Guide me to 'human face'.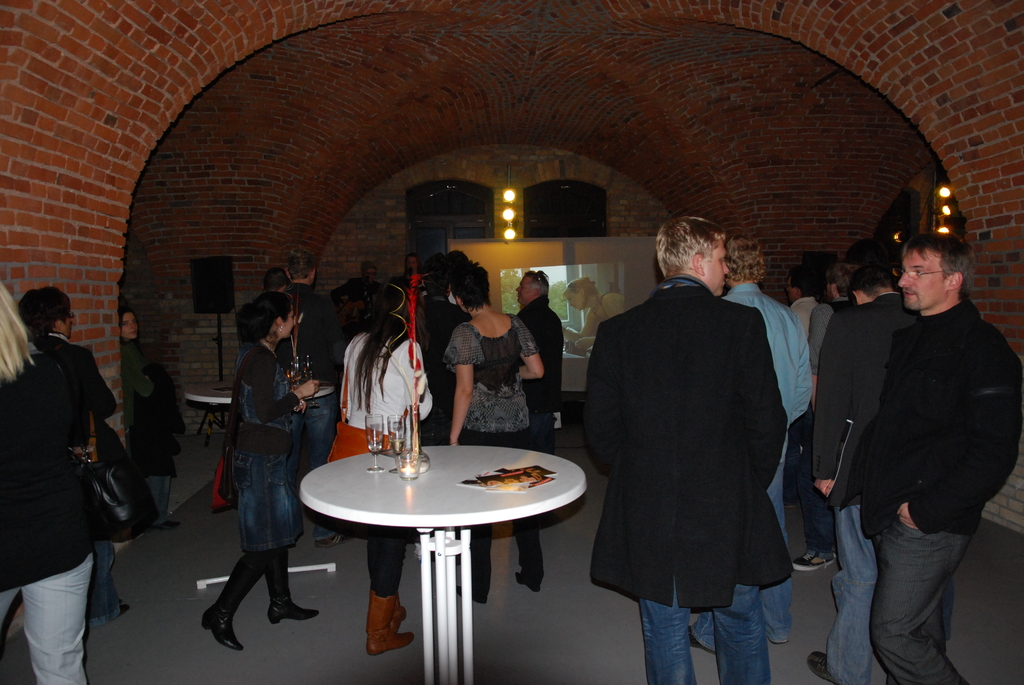
Guidance: l=119, t=308, r=136, b=338.
